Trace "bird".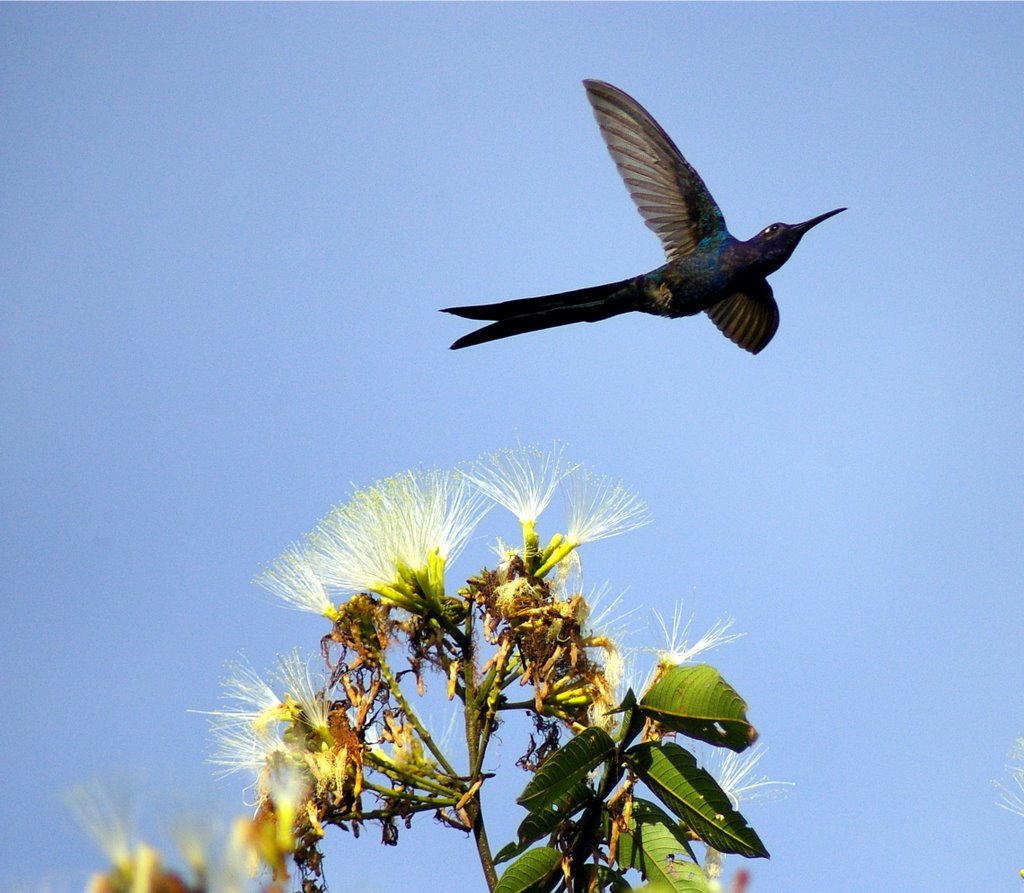
Traced to [x1=430, y1=108, x2=838, y2=373].
